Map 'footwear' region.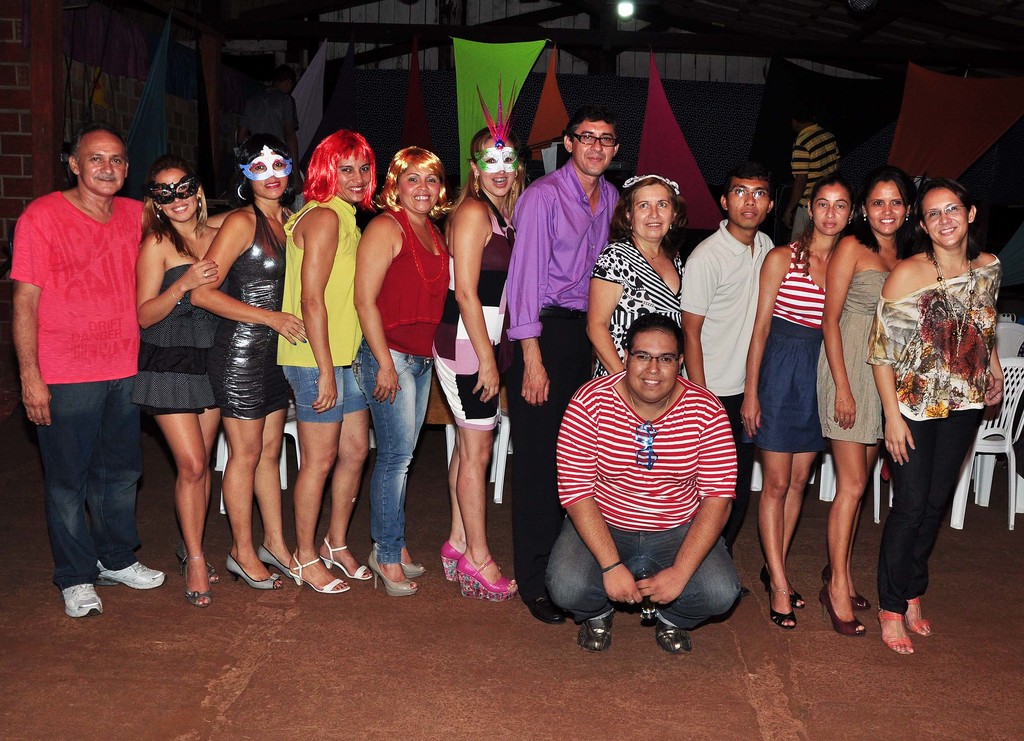
Mapped to x1=456, y1=549, x2=514, y2=602.
